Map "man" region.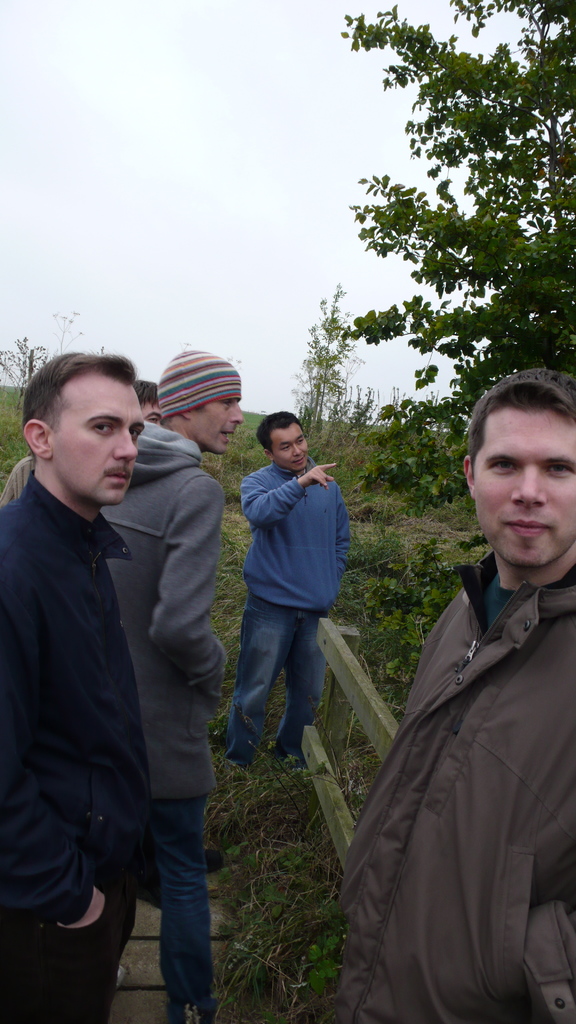
Mapped to rect(99, 356, 247, 1023).
